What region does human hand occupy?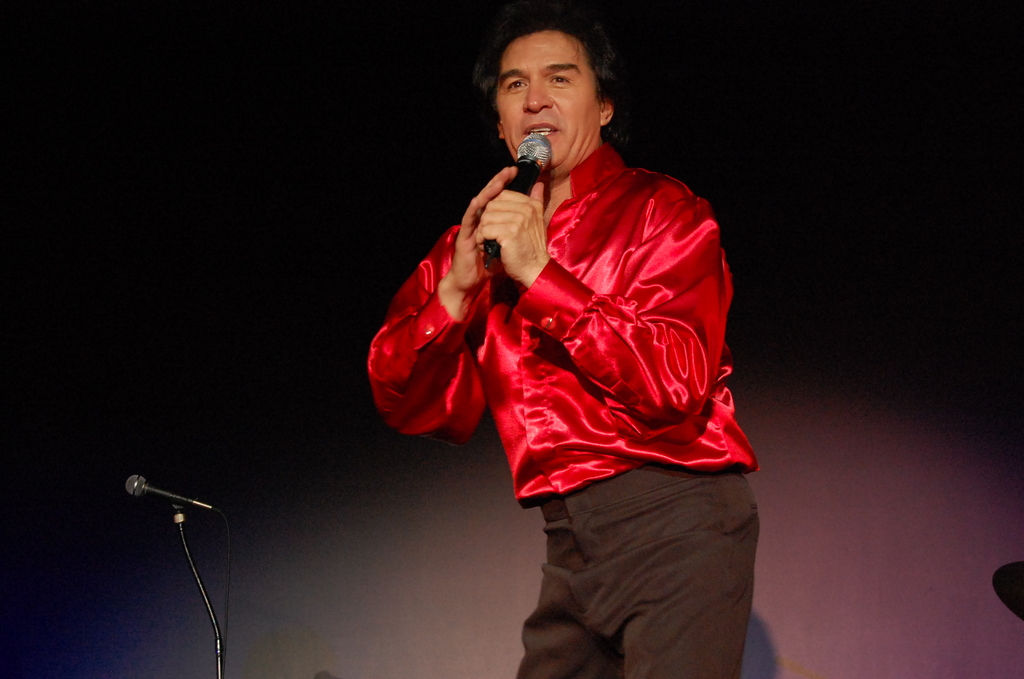
x1=449, y1=165, x2=520, y2=292.
